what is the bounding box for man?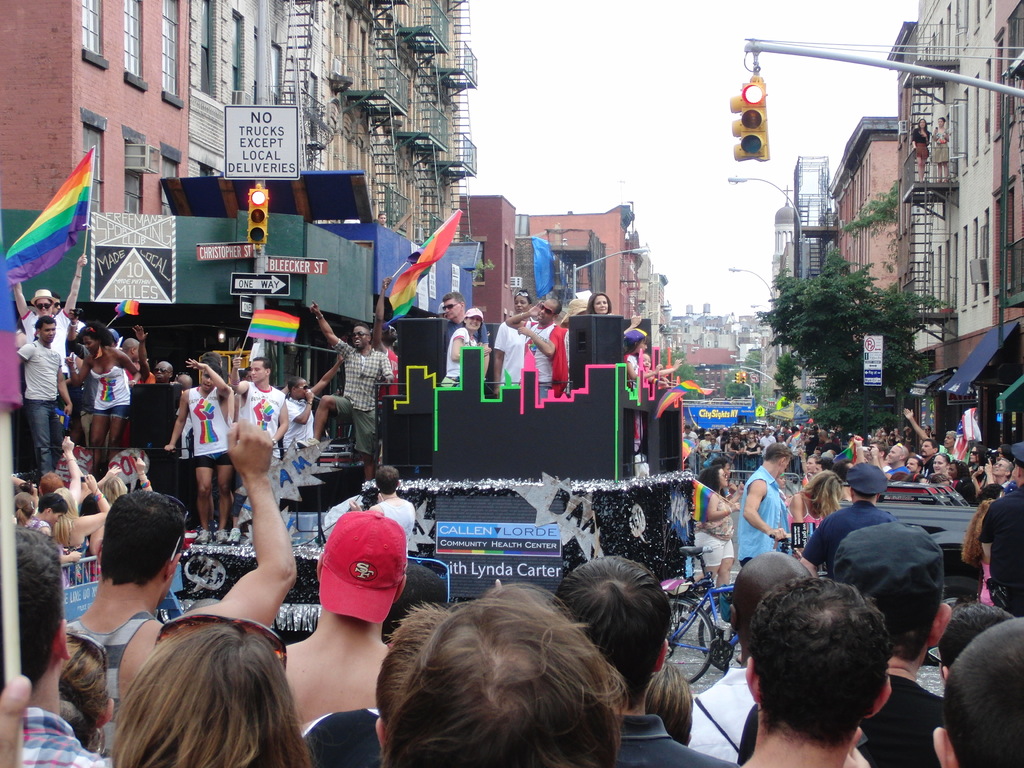
select_region(797, 461, 906, 586).
